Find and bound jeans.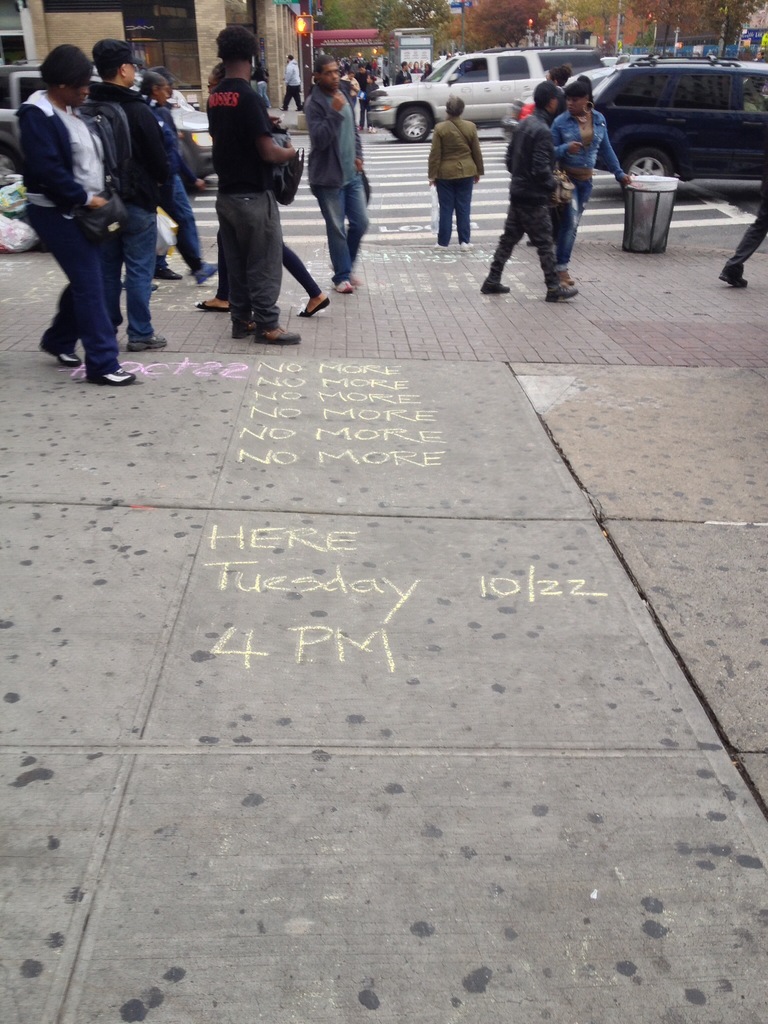
Bound: x1=11, y1=200, x2=125, y2=387.
